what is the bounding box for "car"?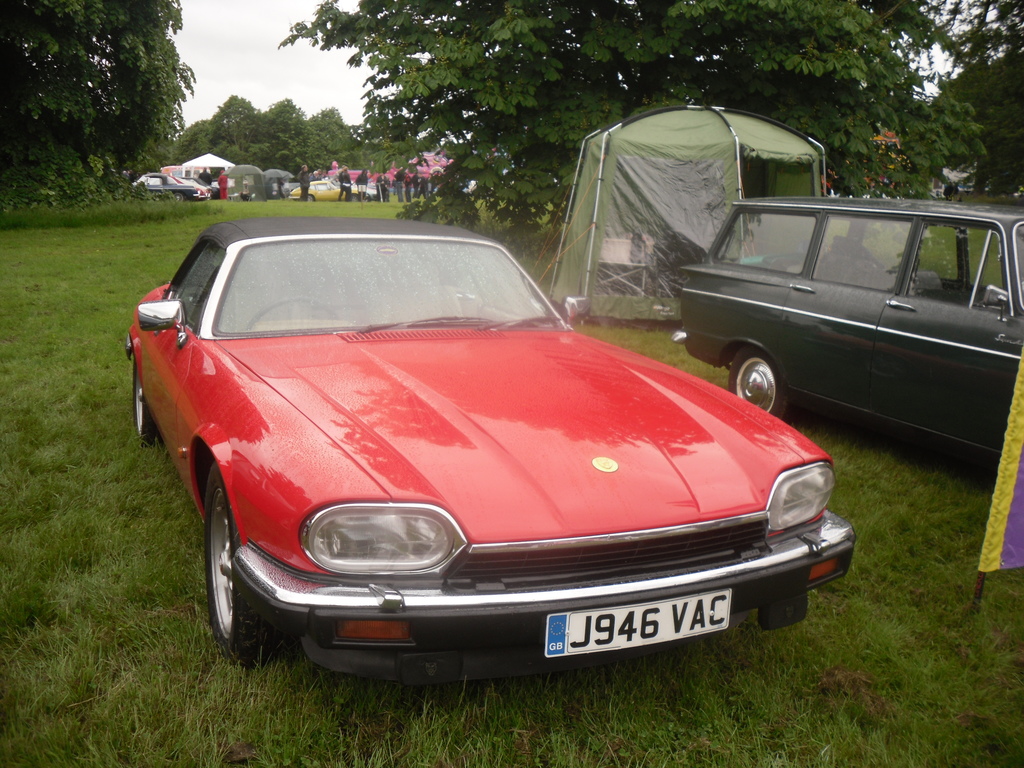
x1=173, y1=174, x2=211, y2=202.
